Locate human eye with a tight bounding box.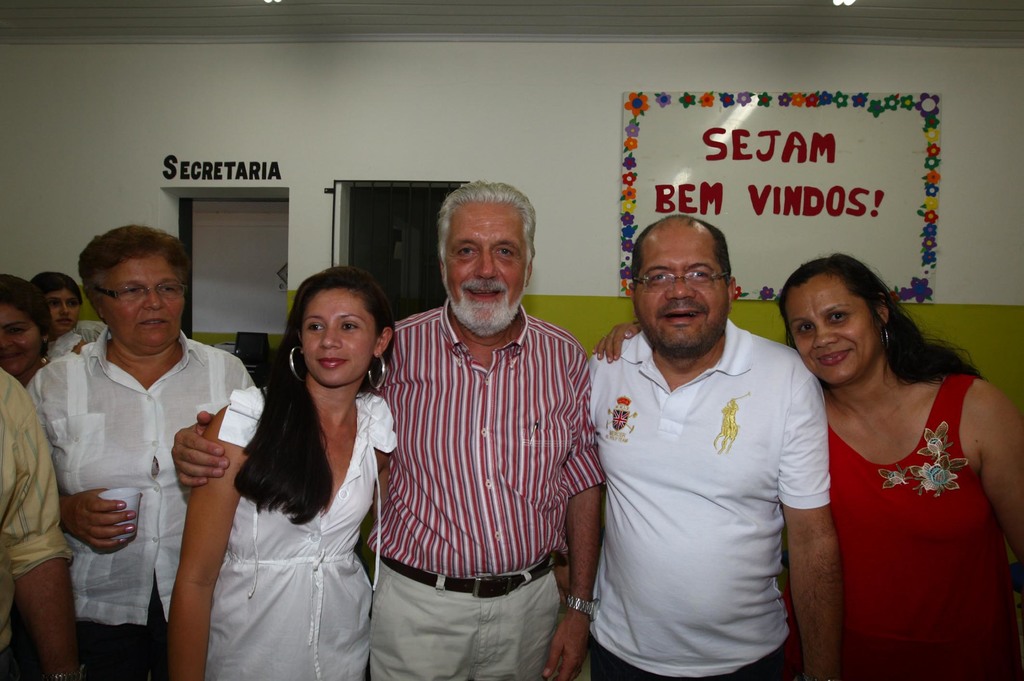
<bbox>650, 272, 668, 285</bbox>.
